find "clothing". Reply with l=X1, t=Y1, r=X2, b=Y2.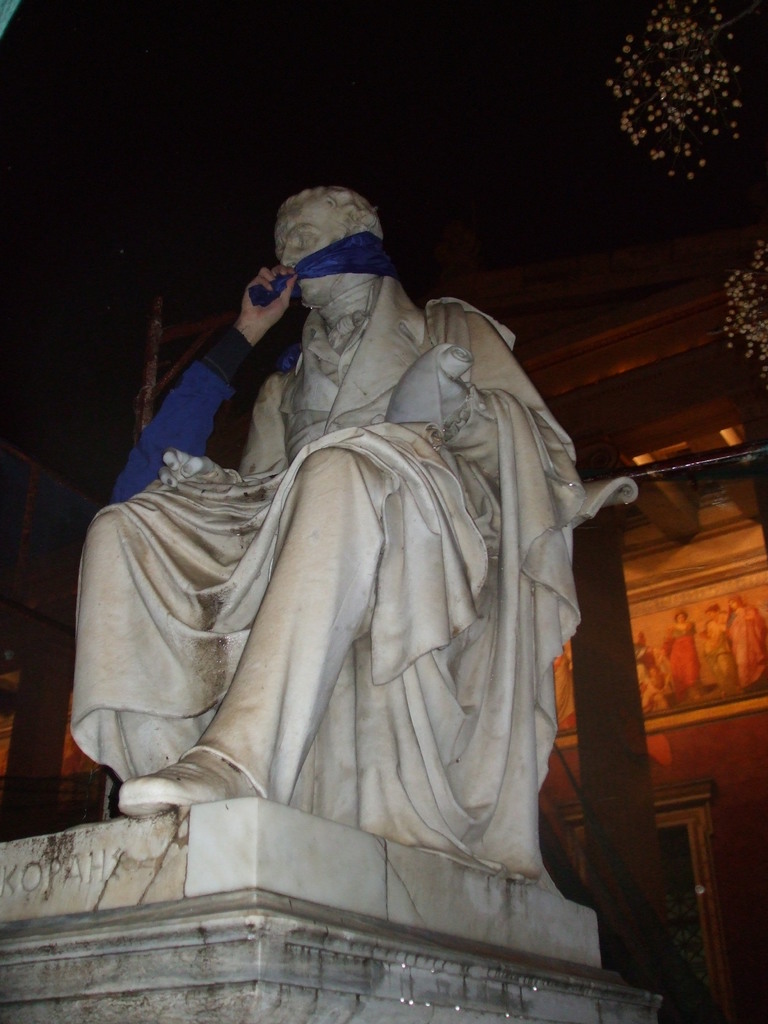
l=120, t=321, r=248, b=502.
